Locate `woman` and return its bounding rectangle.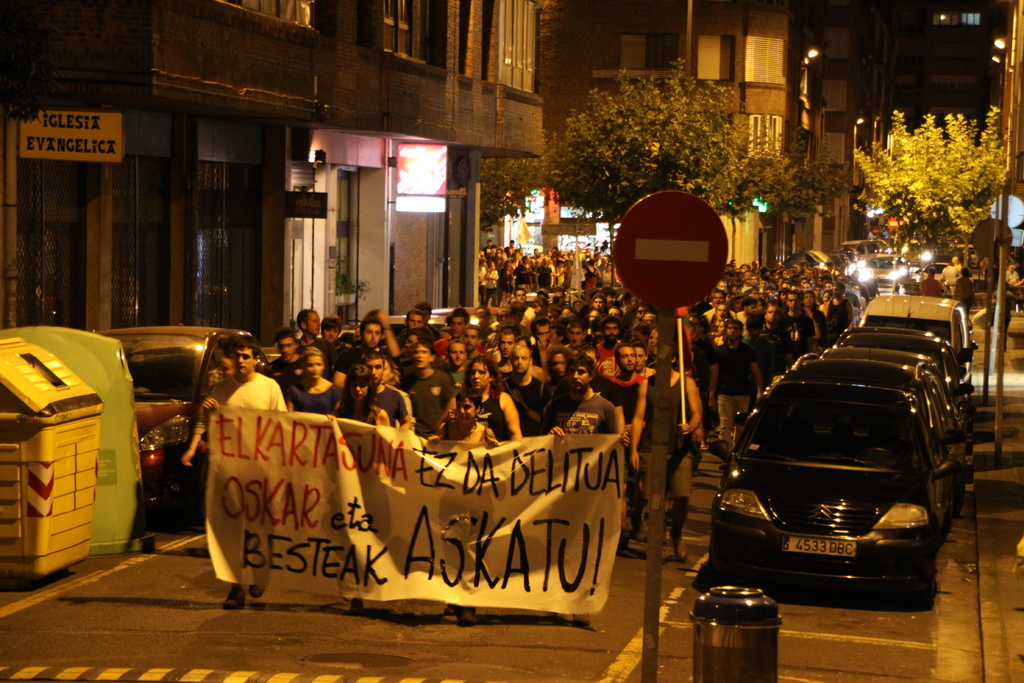
bbox(462, 356, 517, 449).
